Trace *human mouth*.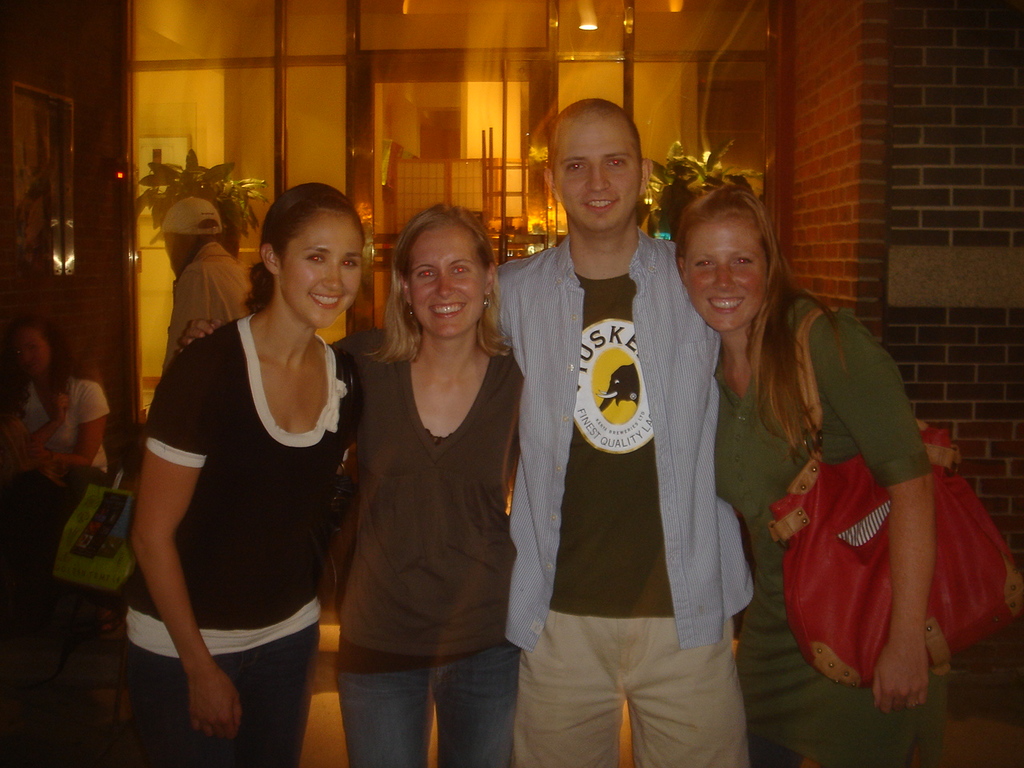
Traced to pyautogui.locateOnScreen(583, 198, 622, 213).
